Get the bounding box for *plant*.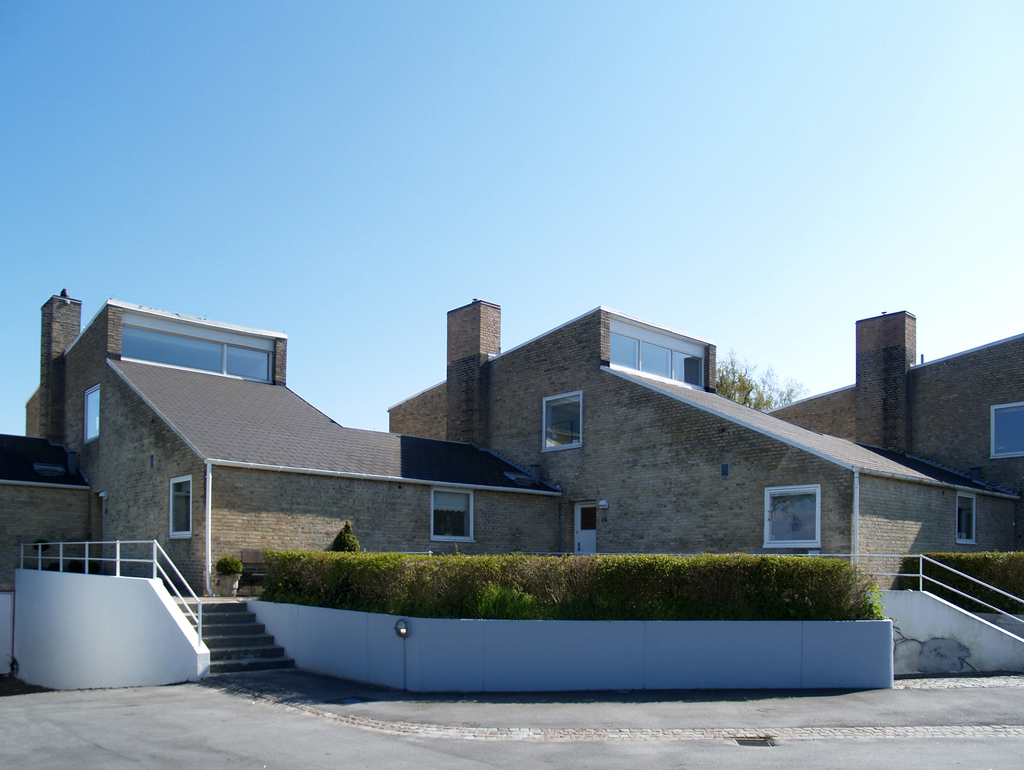
pyautogui.locateOnScreen(958, 495, 975, 543).
